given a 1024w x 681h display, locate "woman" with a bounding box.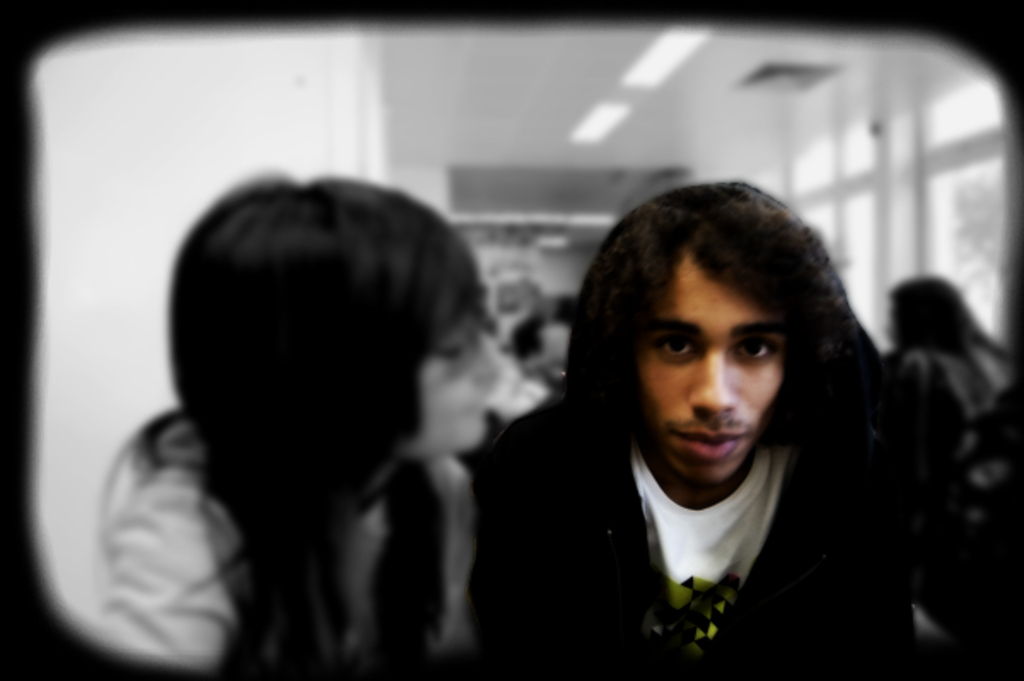
Located: <bbox>99, 174, 507, 678</bbox>.
